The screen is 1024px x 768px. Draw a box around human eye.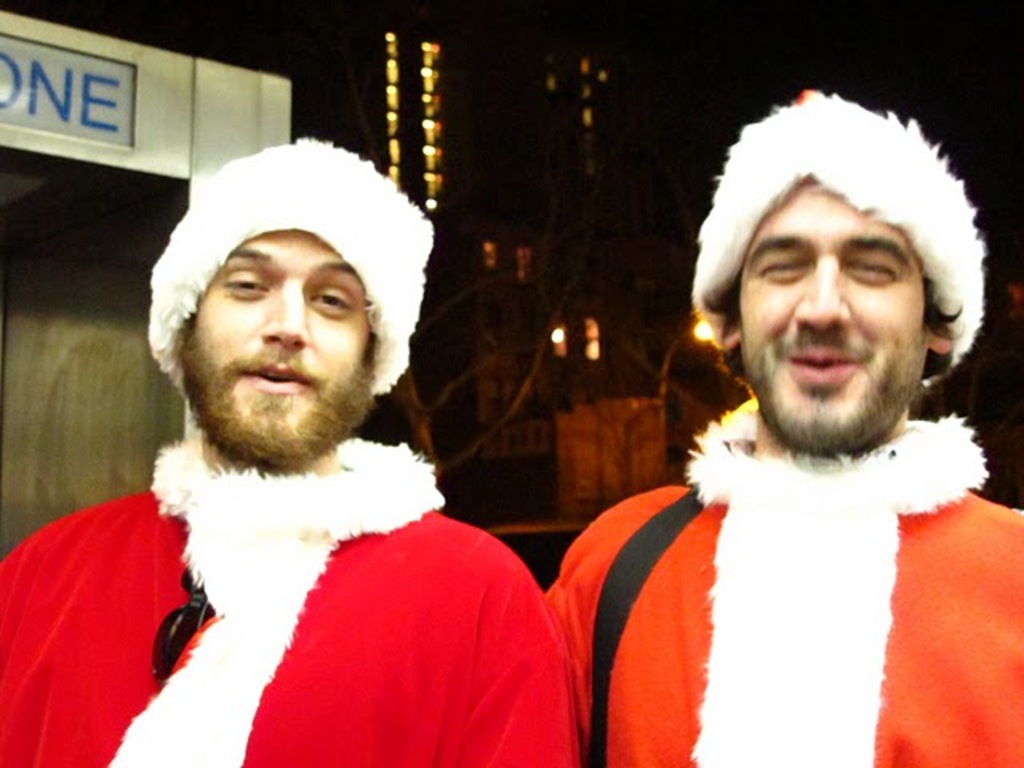
<box>314,274,349,323</box>.
